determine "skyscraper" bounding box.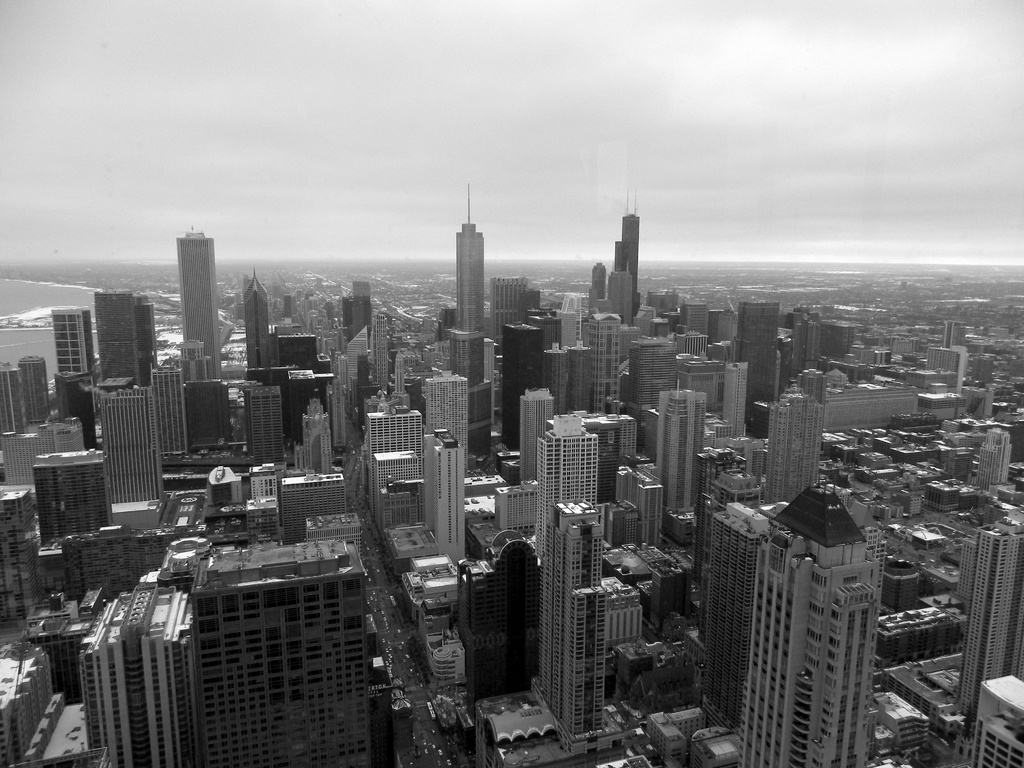
Determined: x1=499, y1=320, x2=540, y2=451.
